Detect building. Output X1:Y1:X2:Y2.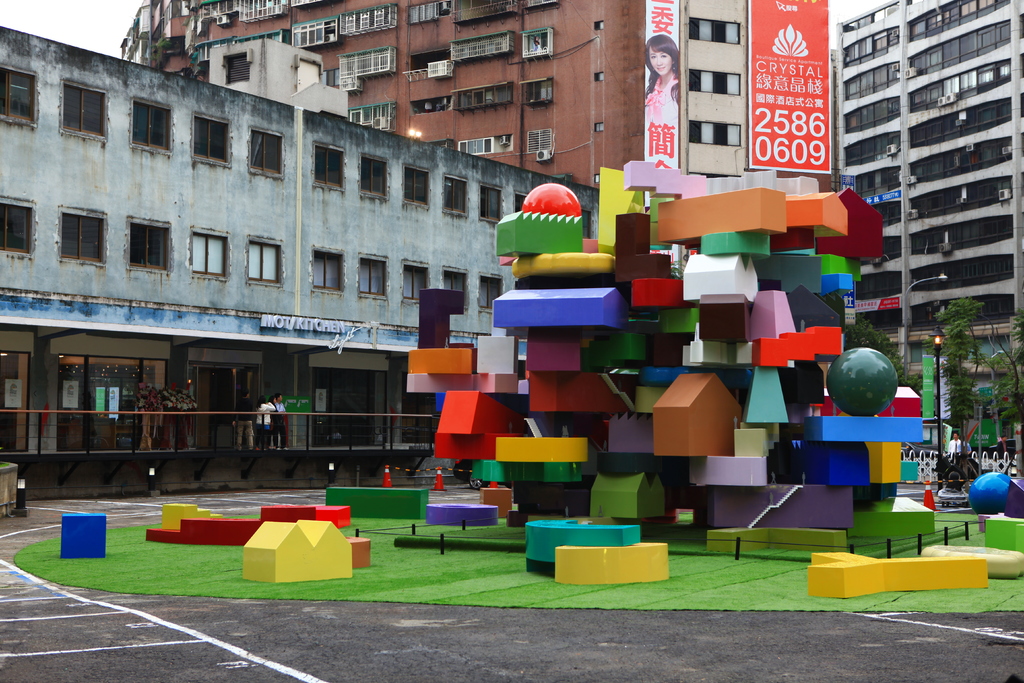
120:0:844:204.
